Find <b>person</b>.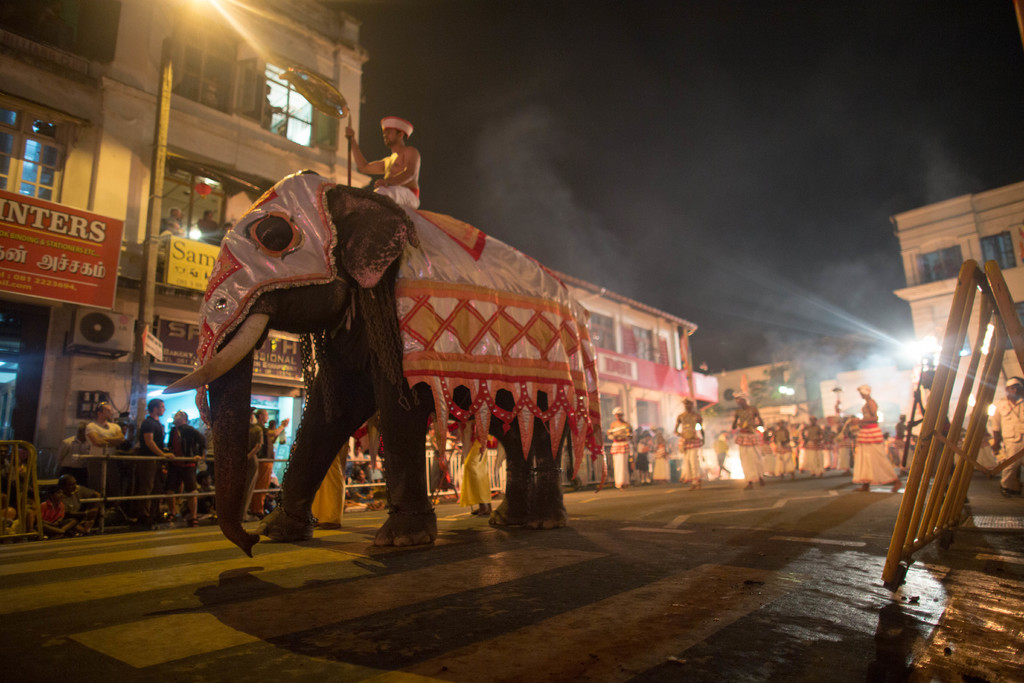
bbox=[132, 399, 175, 525].
